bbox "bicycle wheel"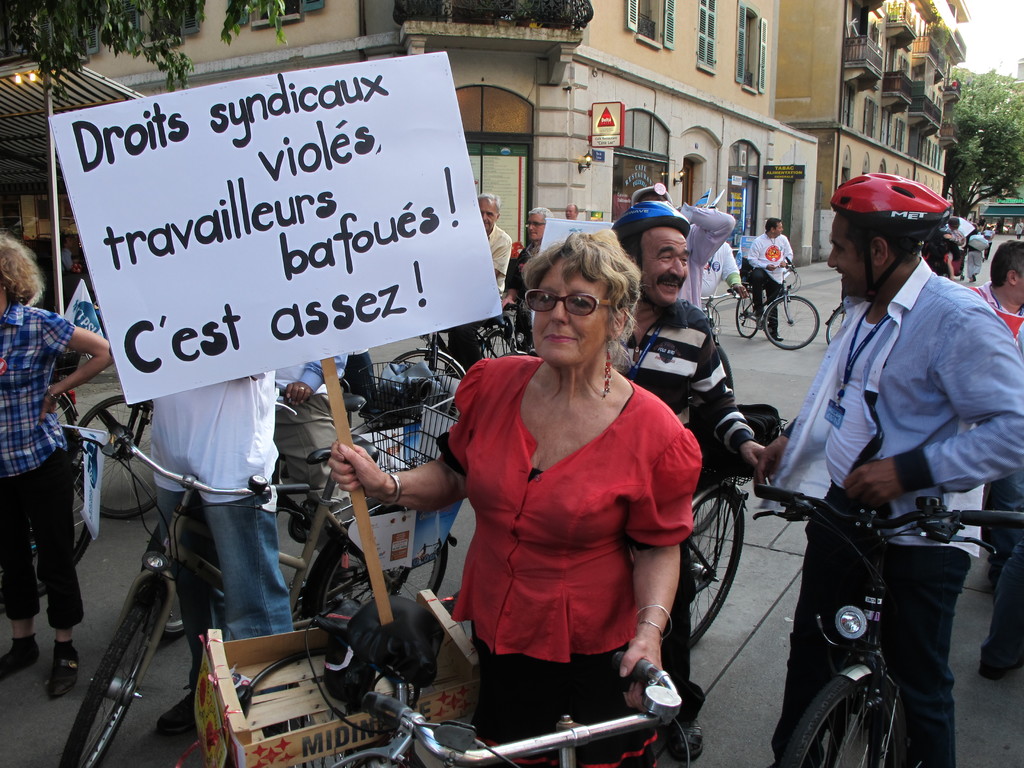
[32,489,99,582]
